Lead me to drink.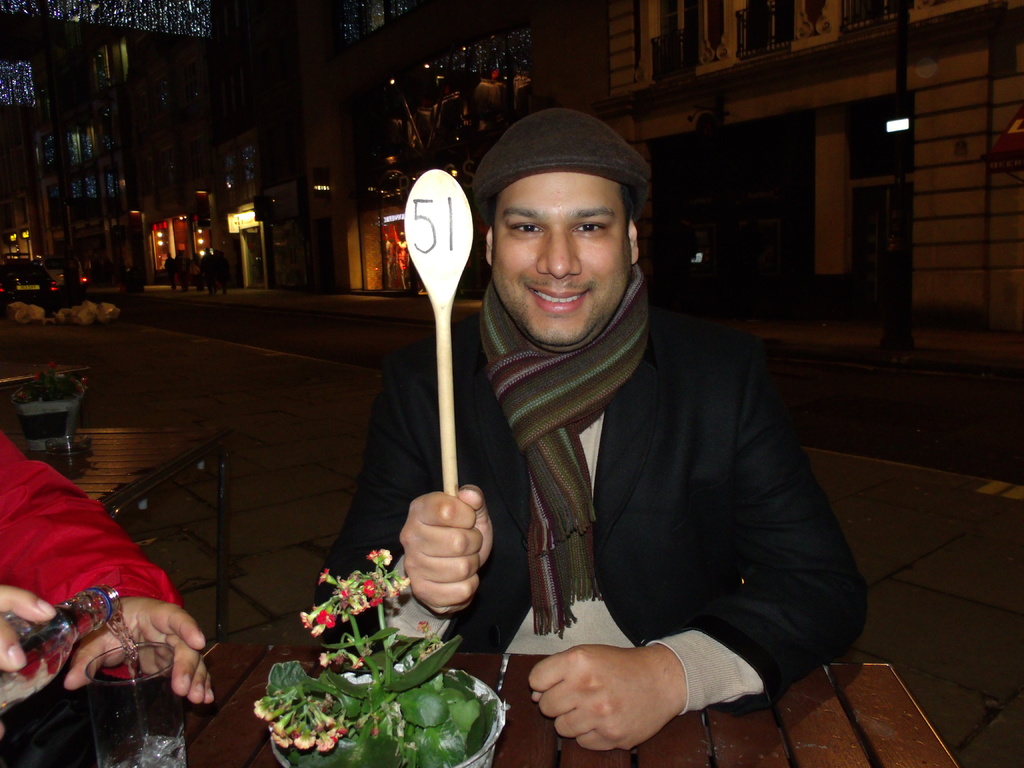
Lead to <box>0,584,131,730</box>.
